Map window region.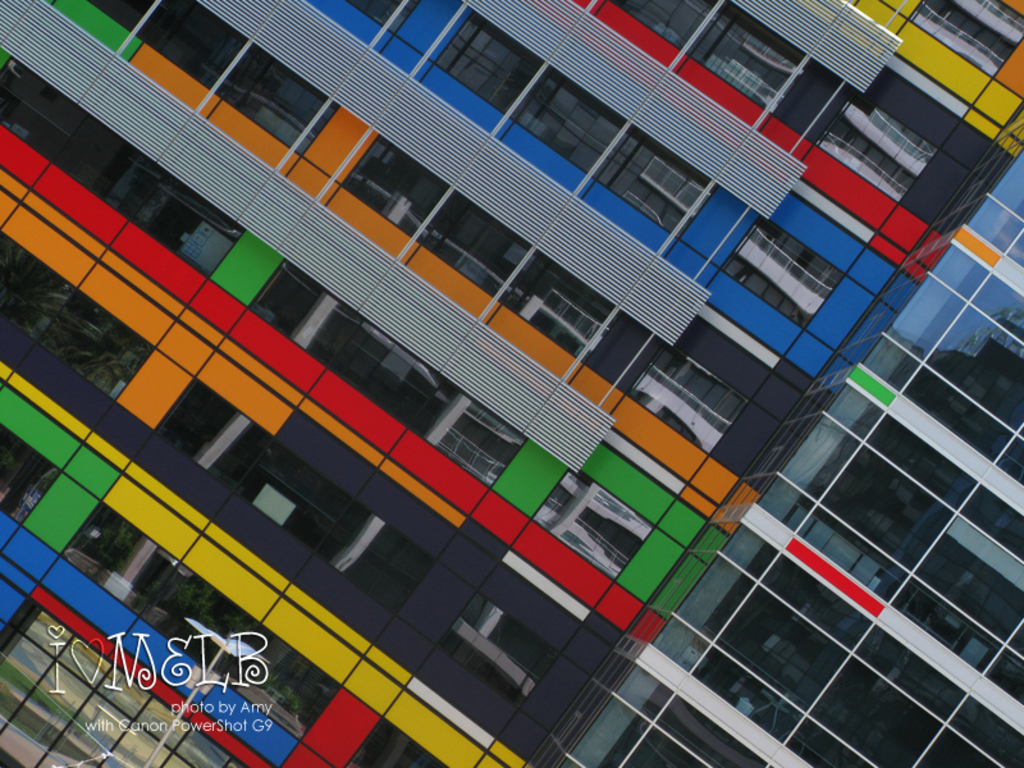
Mapped to box=[905, 0, 1023, 78].
